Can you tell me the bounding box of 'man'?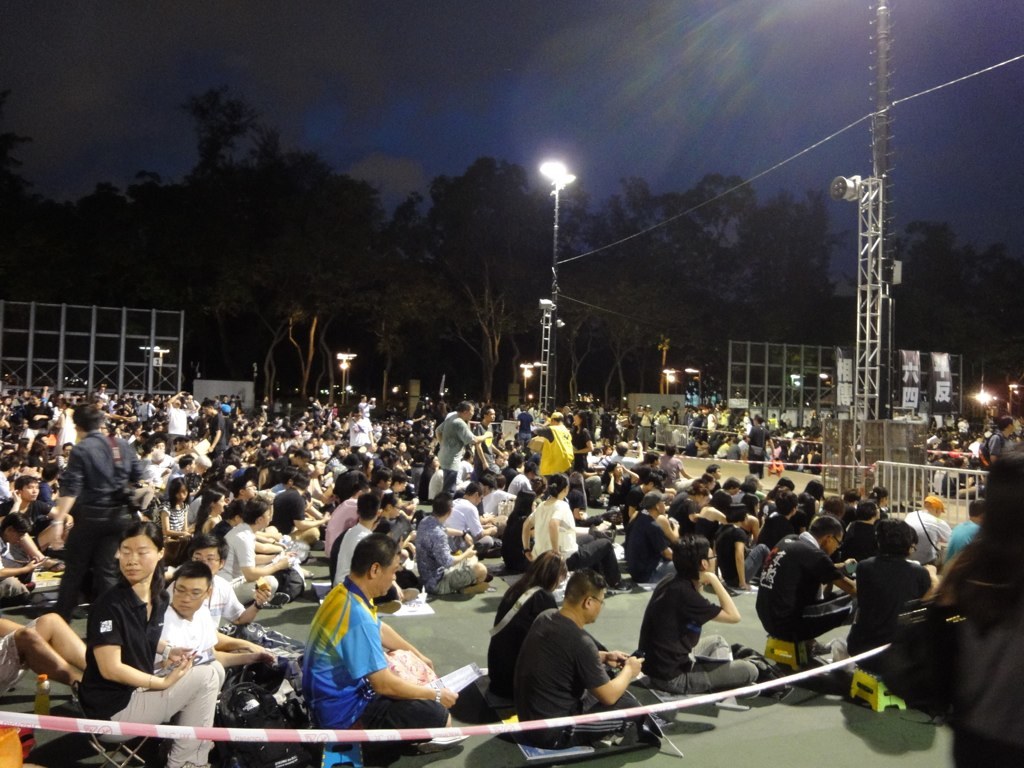
pyautogui.locateOnScreen(154, 562, 278, 669).
